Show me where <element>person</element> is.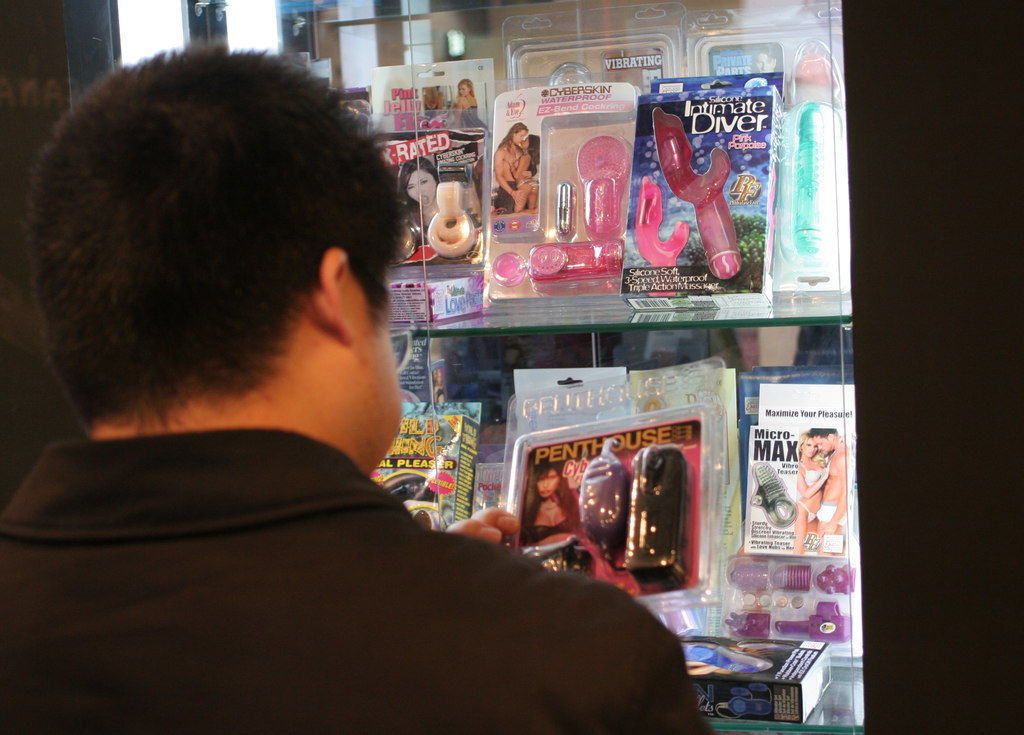
<element>person</element> is at select_region(793, 433, 834, 549).
